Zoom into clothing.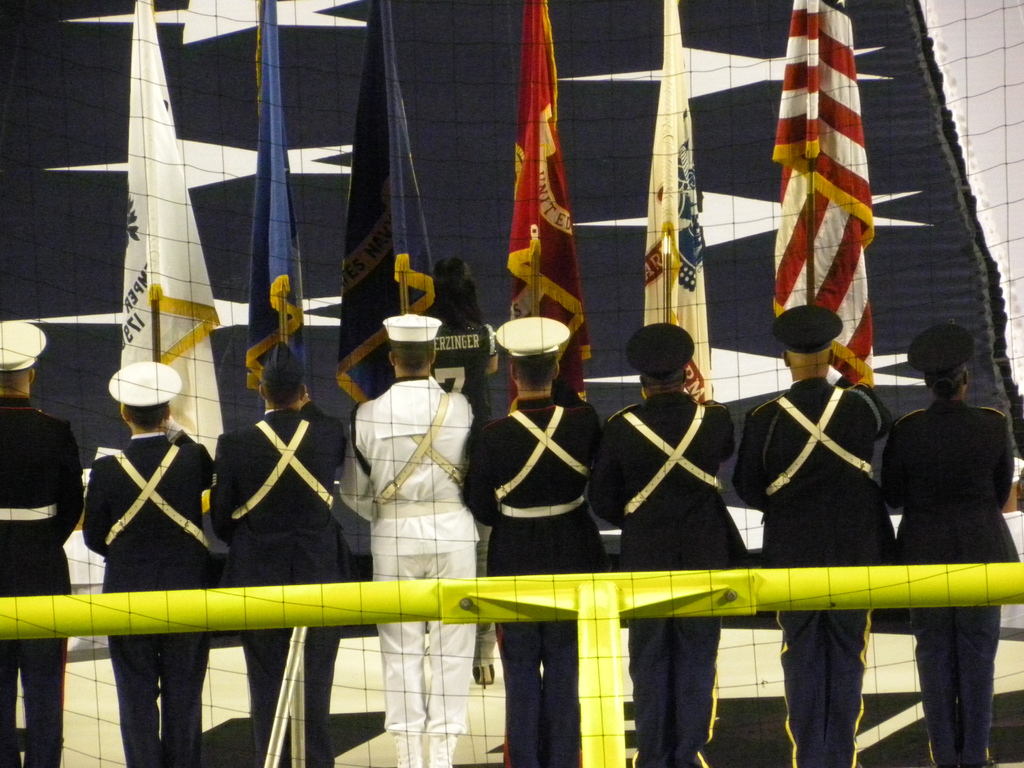
Zoom target: rect(211, 401, 348, 767).
